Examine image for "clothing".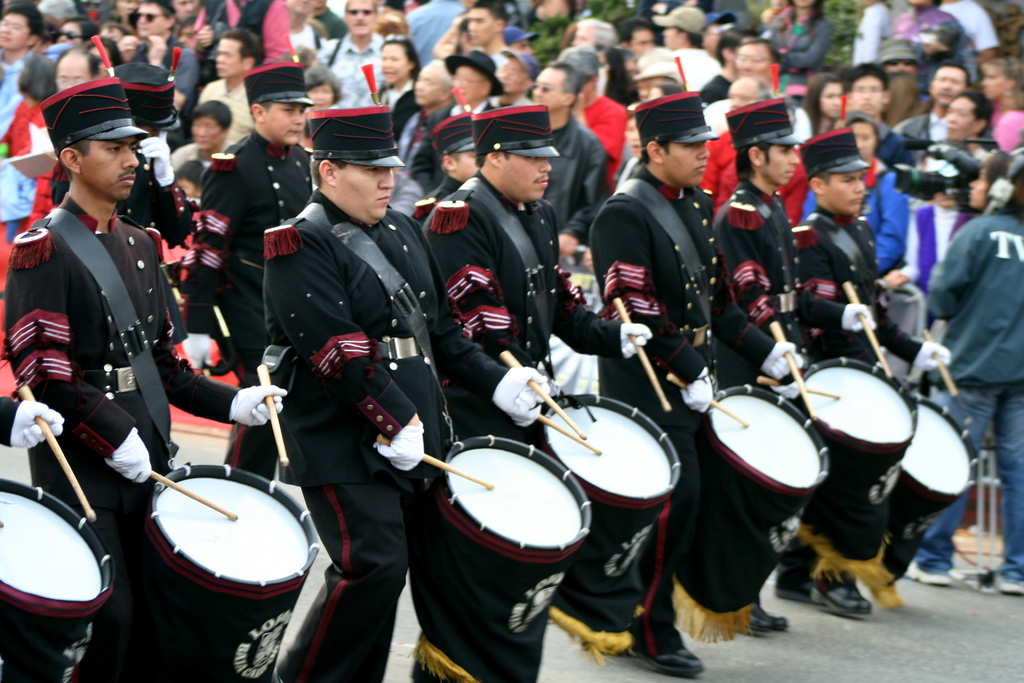
Examination result: [left=800, top=160, right=908, bottom=276].
